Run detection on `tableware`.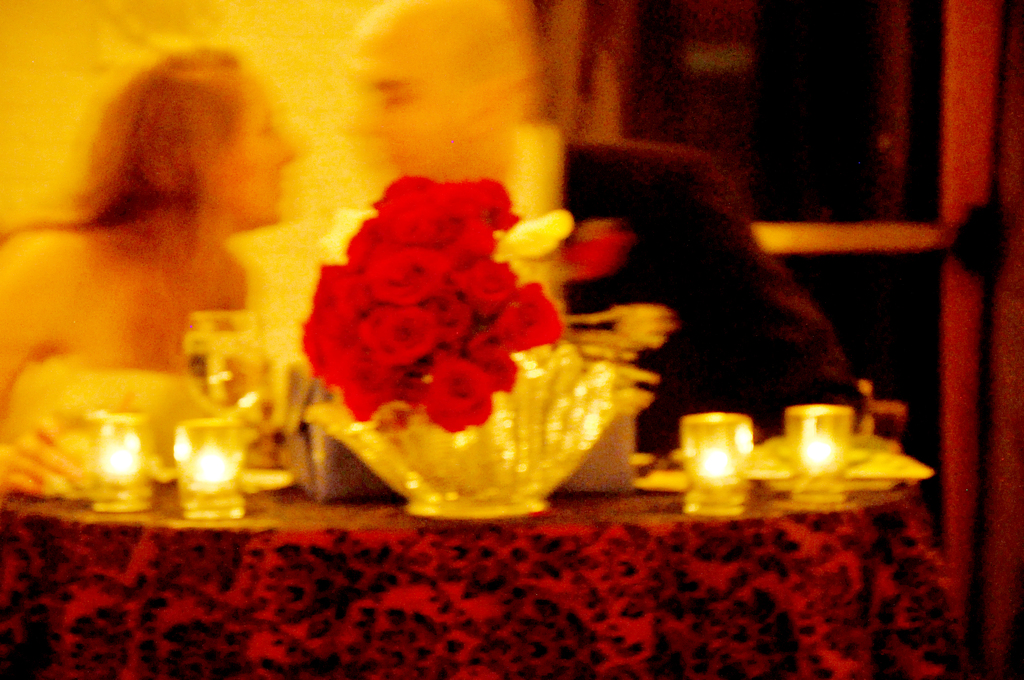
Result: region(89, 409, 152, 513).
